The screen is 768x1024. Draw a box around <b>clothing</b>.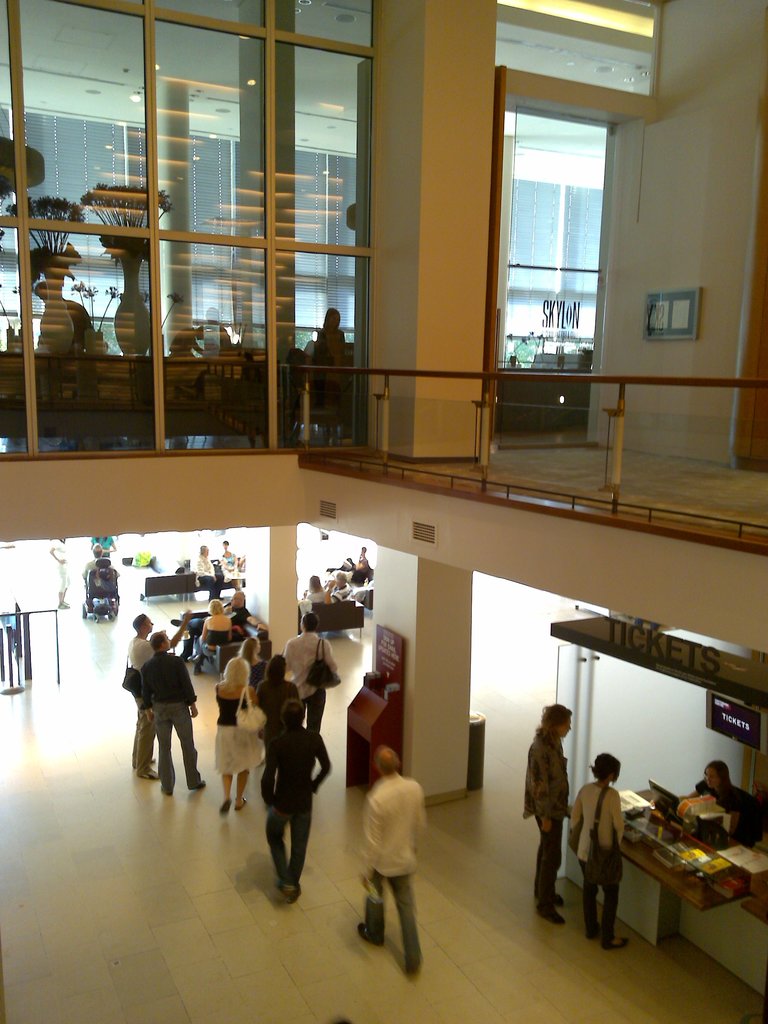
detection(558, 764, 628, 945).
